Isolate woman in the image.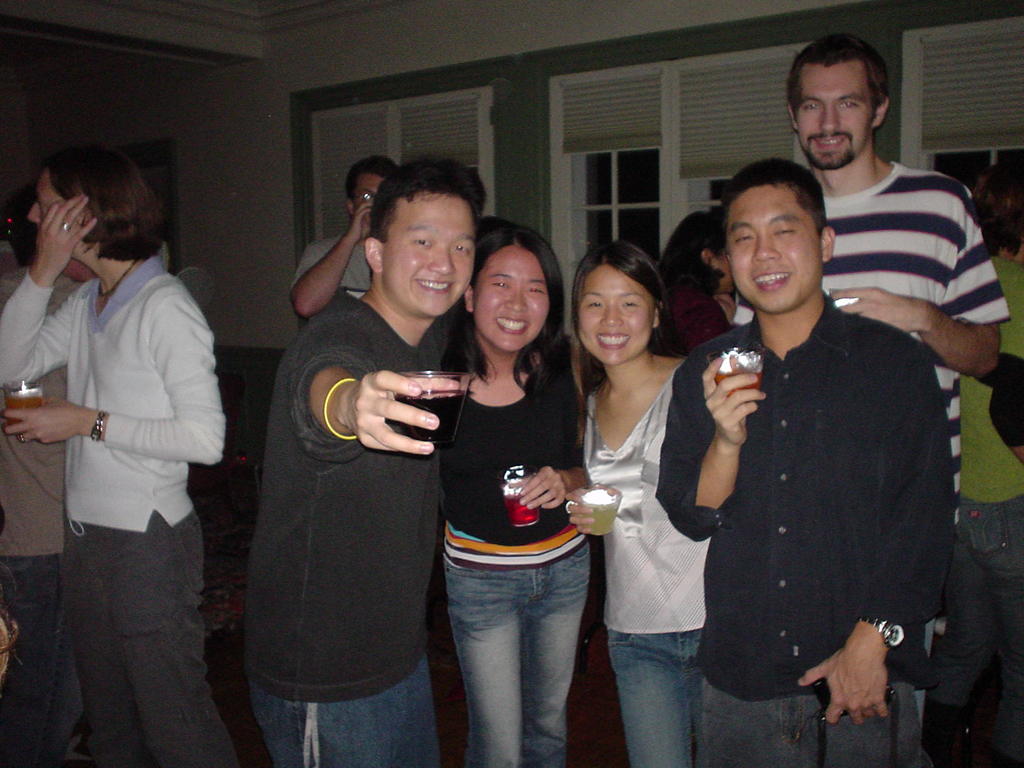
Isolated region: (x1=0, y1=152, x2=234, y2=767).
